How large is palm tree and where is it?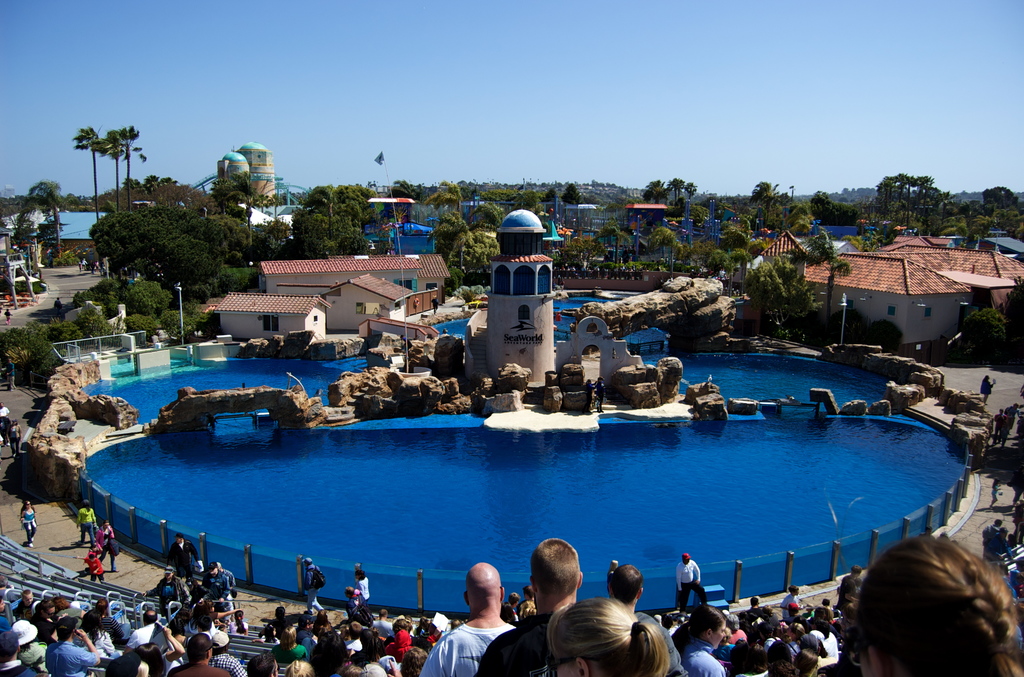
Bounding box: bbox=(115, 123, 147, 215).
